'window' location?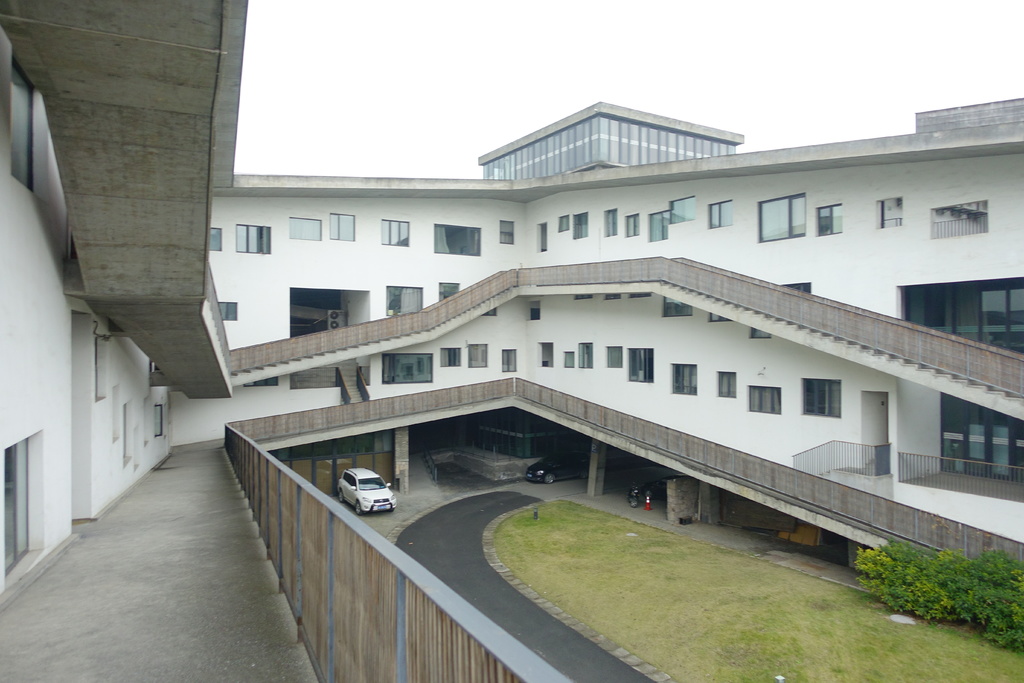
region(815, 201, 842, 235)
